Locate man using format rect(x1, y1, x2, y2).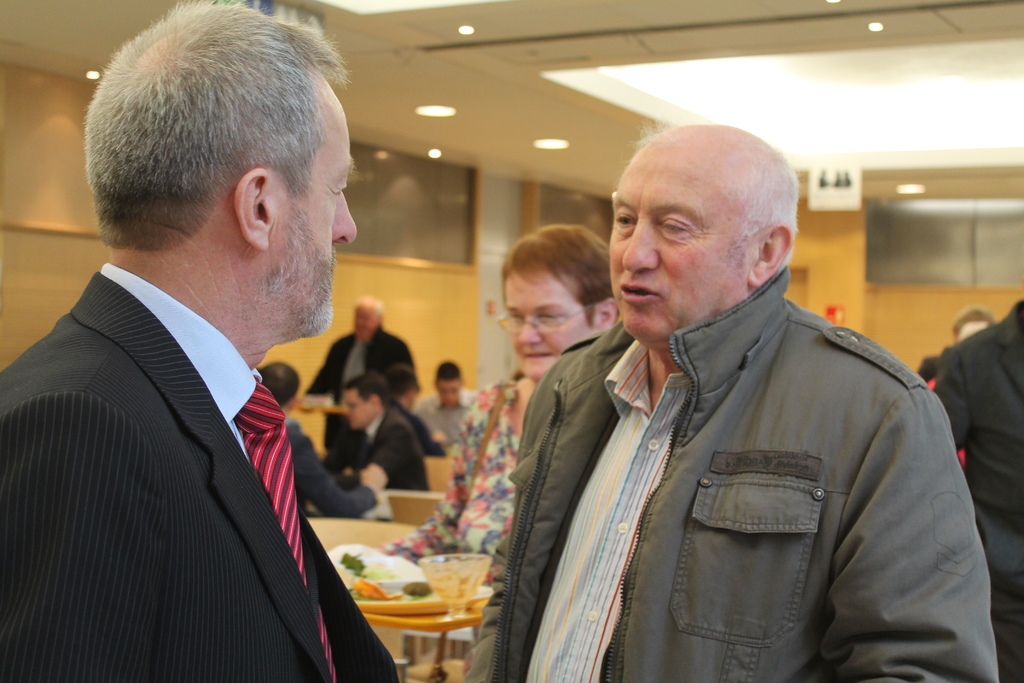
rect(929, 295, 1023, 682).
